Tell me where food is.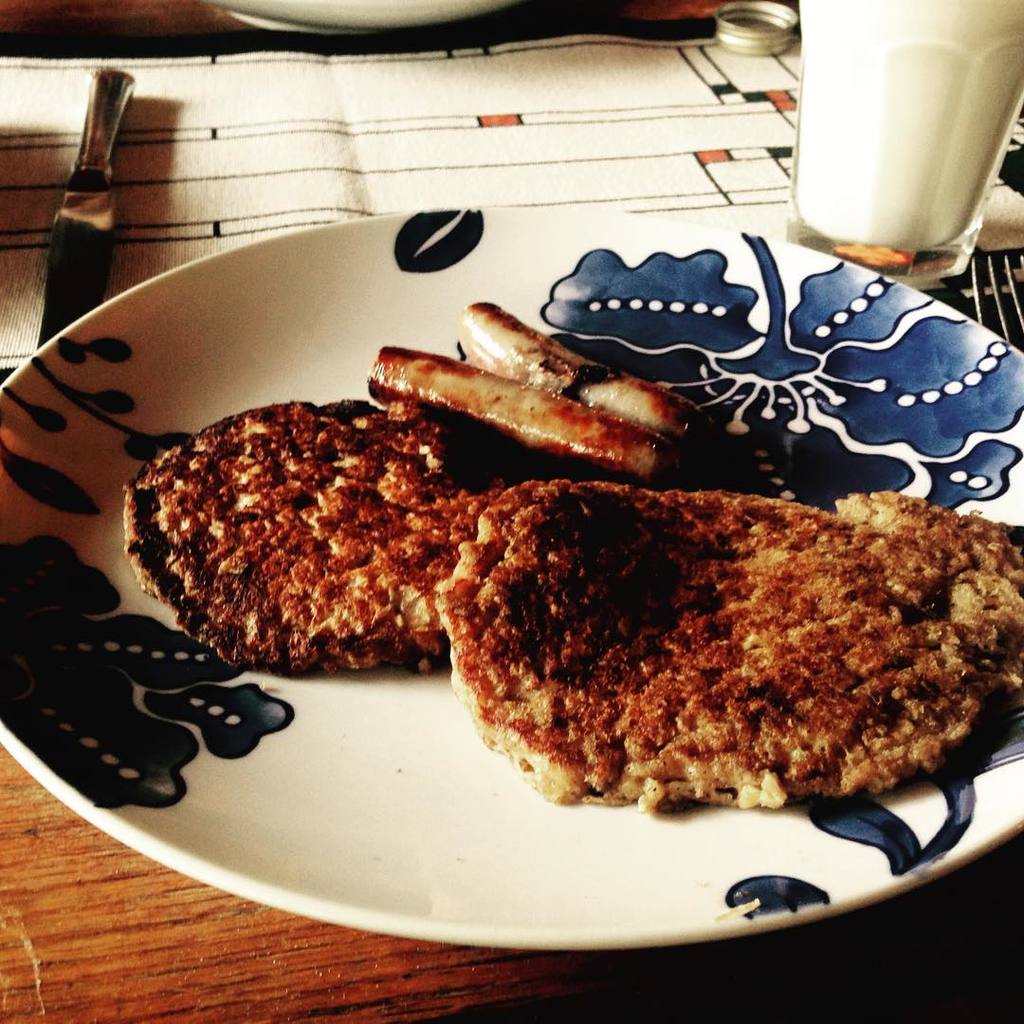
food is at [x1=377, y1=430, x2=1009, y2=824].
